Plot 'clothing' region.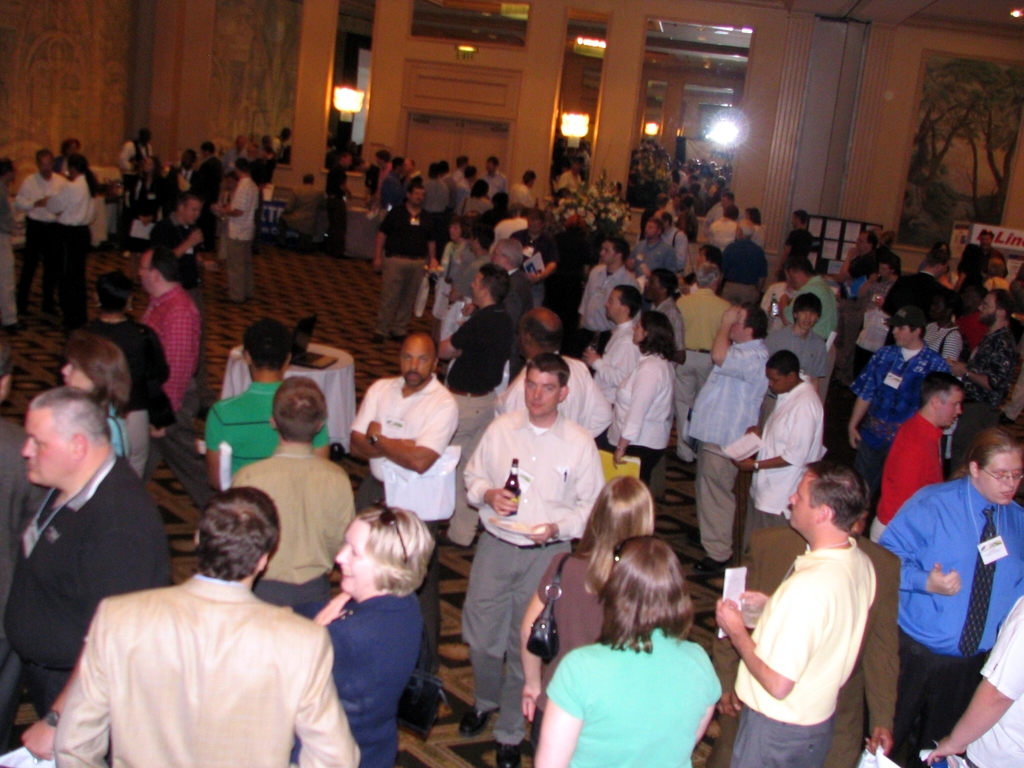
Plotted at x1=150 y1=216 x2=209 y2=276.
